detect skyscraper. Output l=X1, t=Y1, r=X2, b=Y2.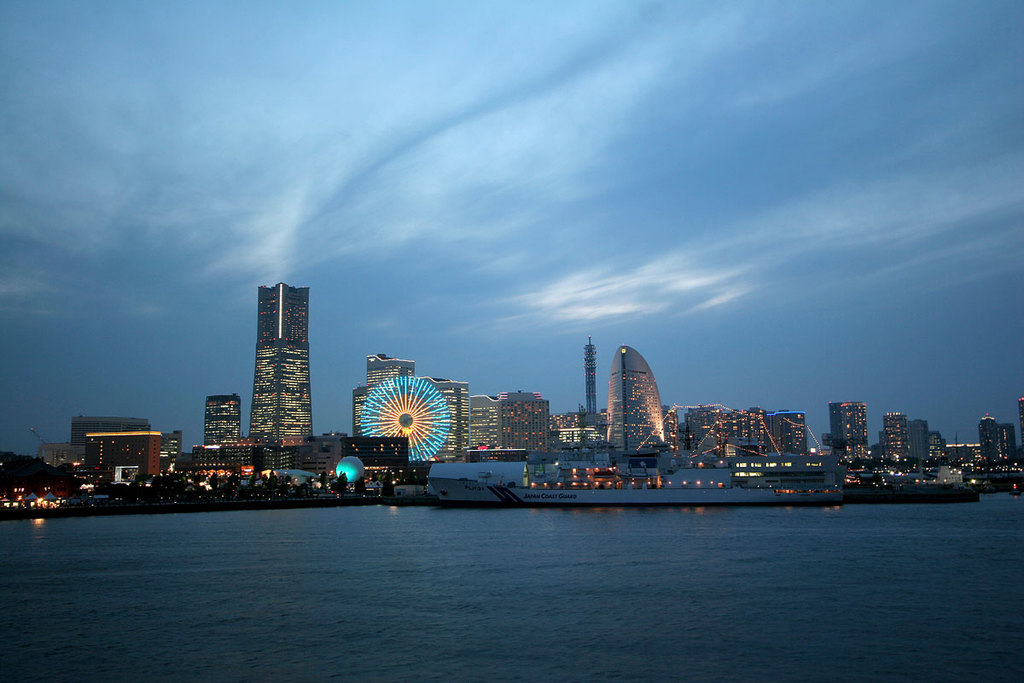
l=208, t=394, r=242, b=445.
